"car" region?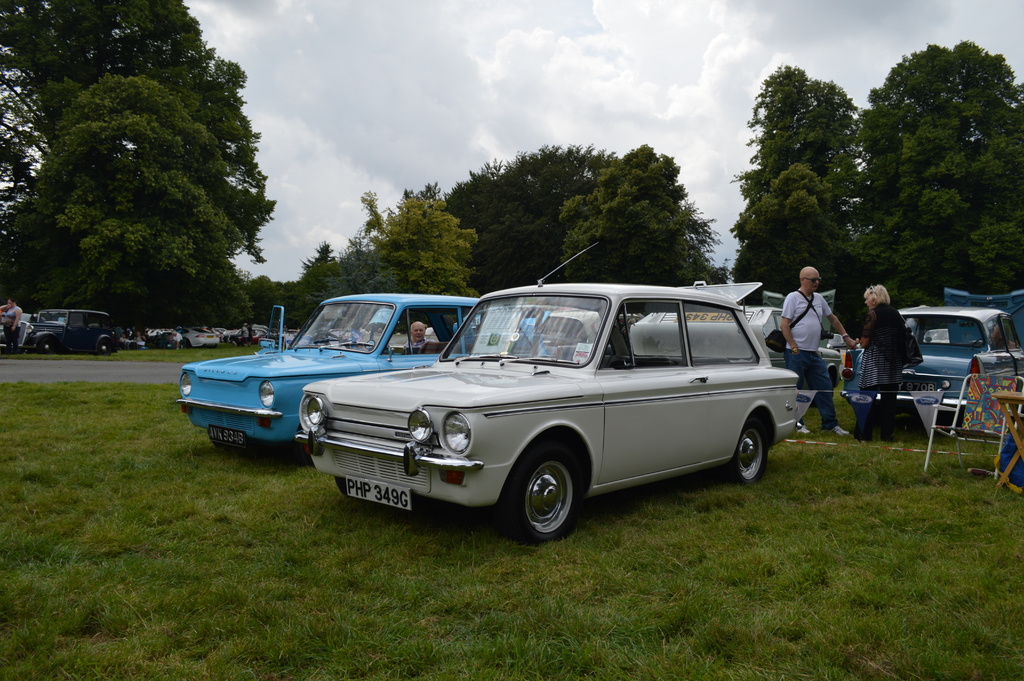
628, 281, 850, 398
